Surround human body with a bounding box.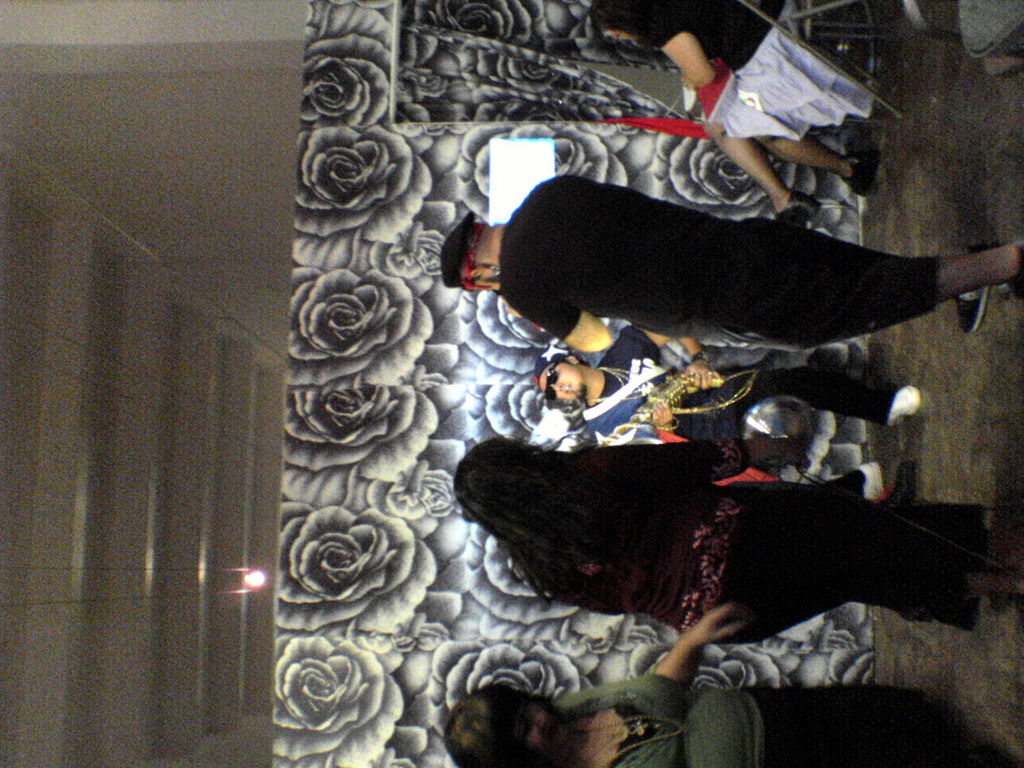
crop(546, 603, 997, 767).
